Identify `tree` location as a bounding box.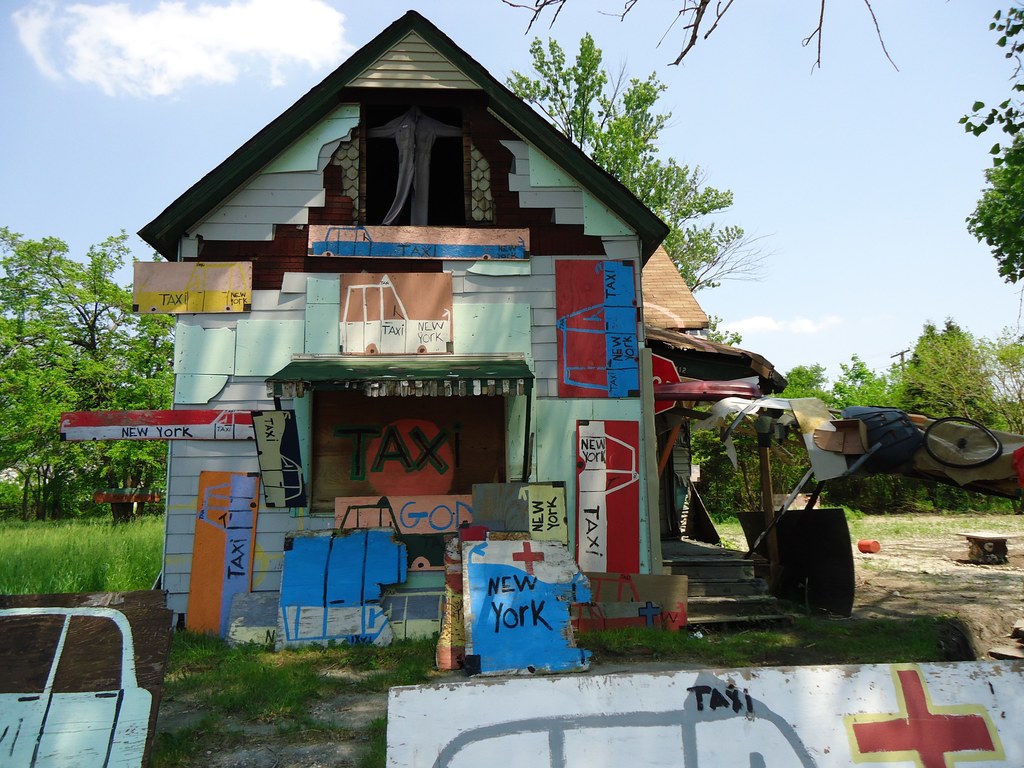
<bbox>834, 354, 897, 410</bbox>.
